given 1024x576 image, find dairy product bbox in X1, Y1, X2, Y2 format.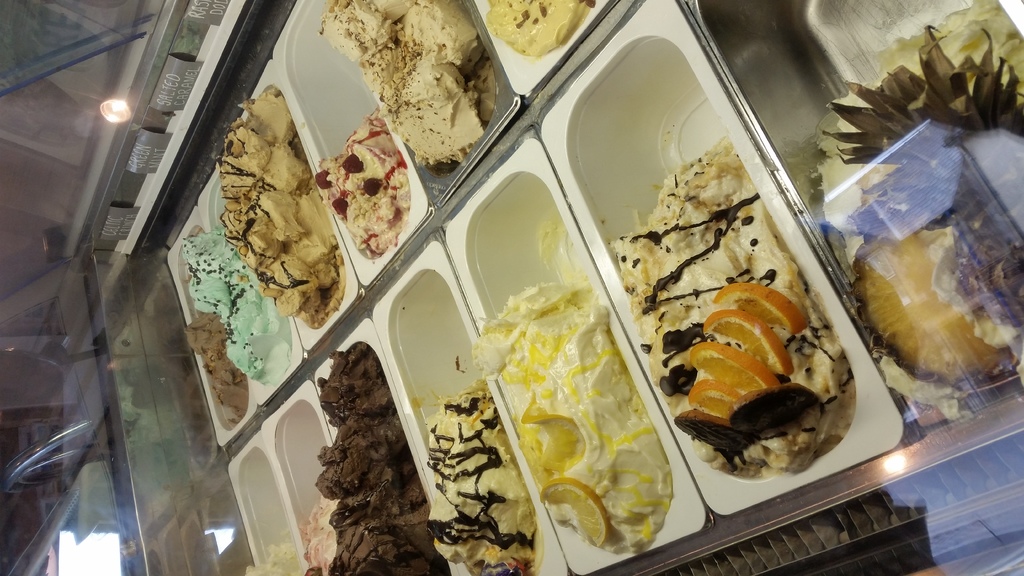
190, 232, 285, 387.
